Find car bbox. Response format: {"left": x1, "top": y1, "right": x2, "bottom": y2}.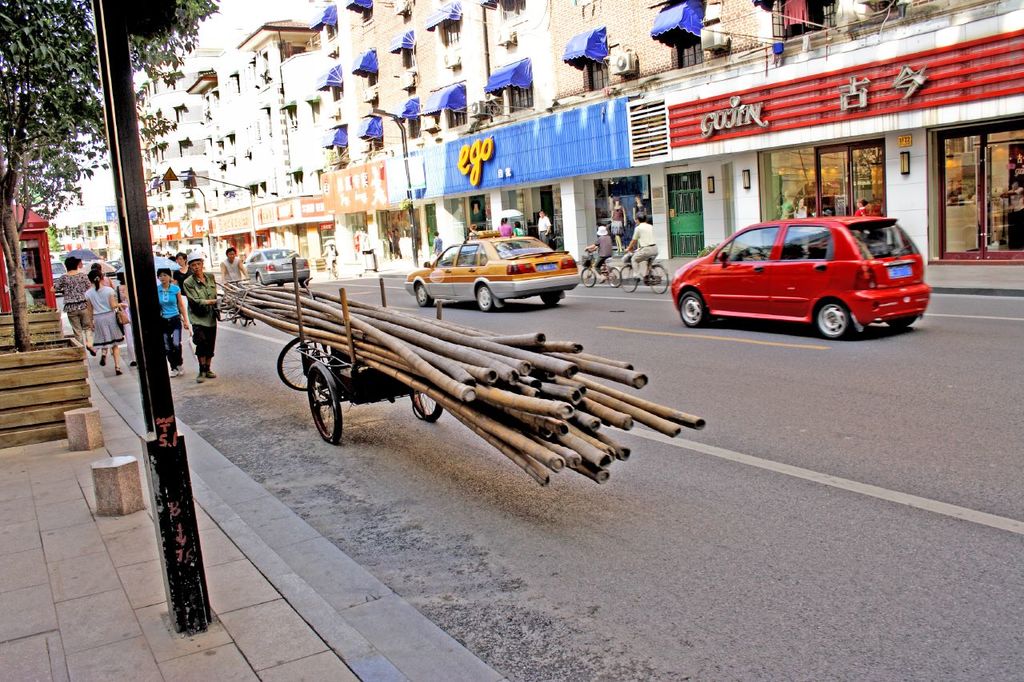
{"left": 666, "top": 217, "right": 929, "bottom": 339}.
